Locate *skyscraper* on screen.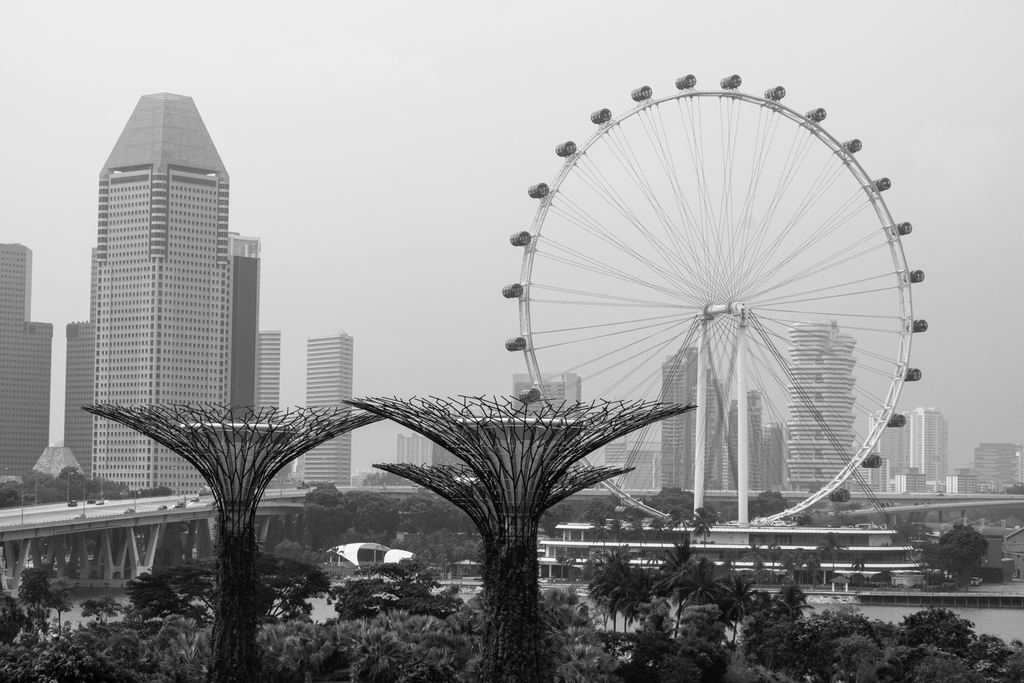
On screen at 260/320/283/501.
